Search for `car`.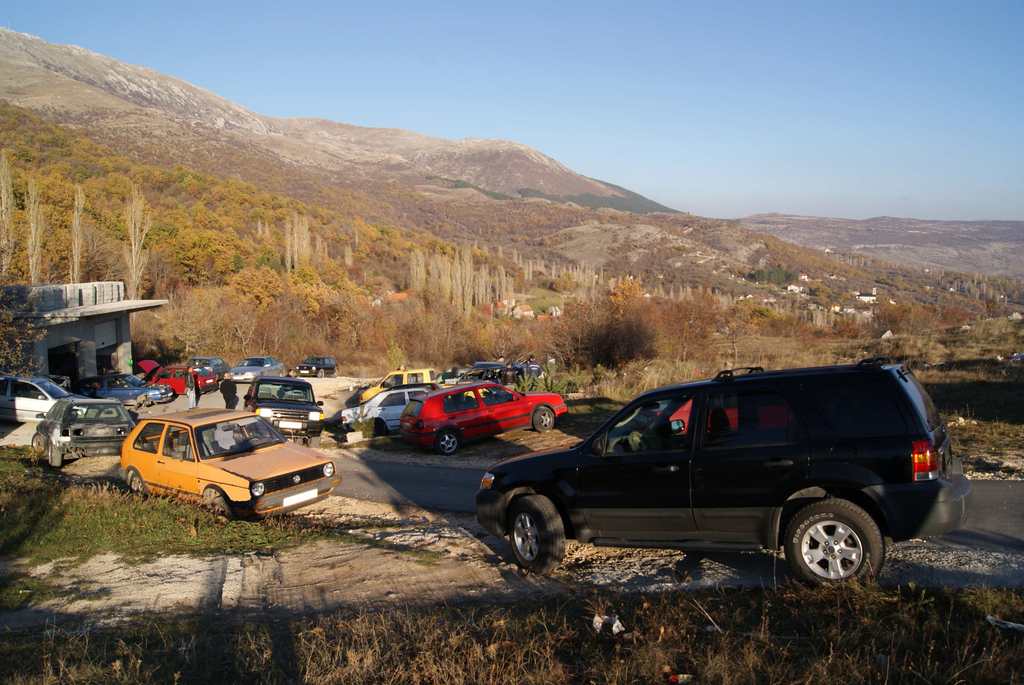
Found at bbox=(399, 373, 569, 449).
